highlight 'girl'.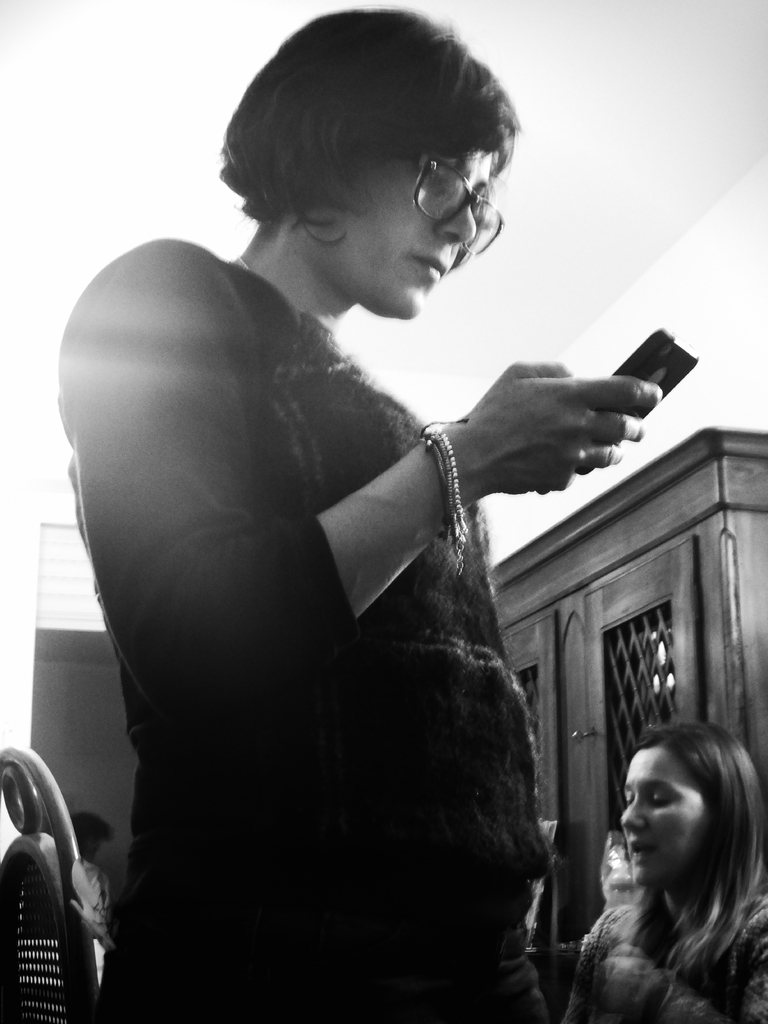
Highlighted region: box=[556, 715, 767, 1023].
